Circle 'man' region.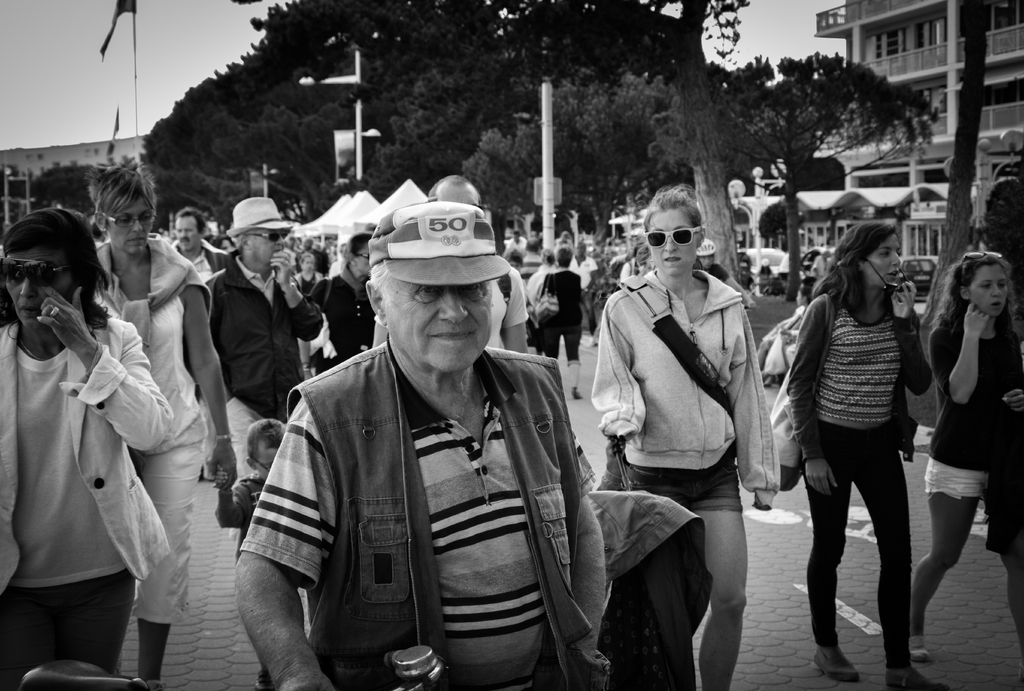
Region: 568 237 604 349.
